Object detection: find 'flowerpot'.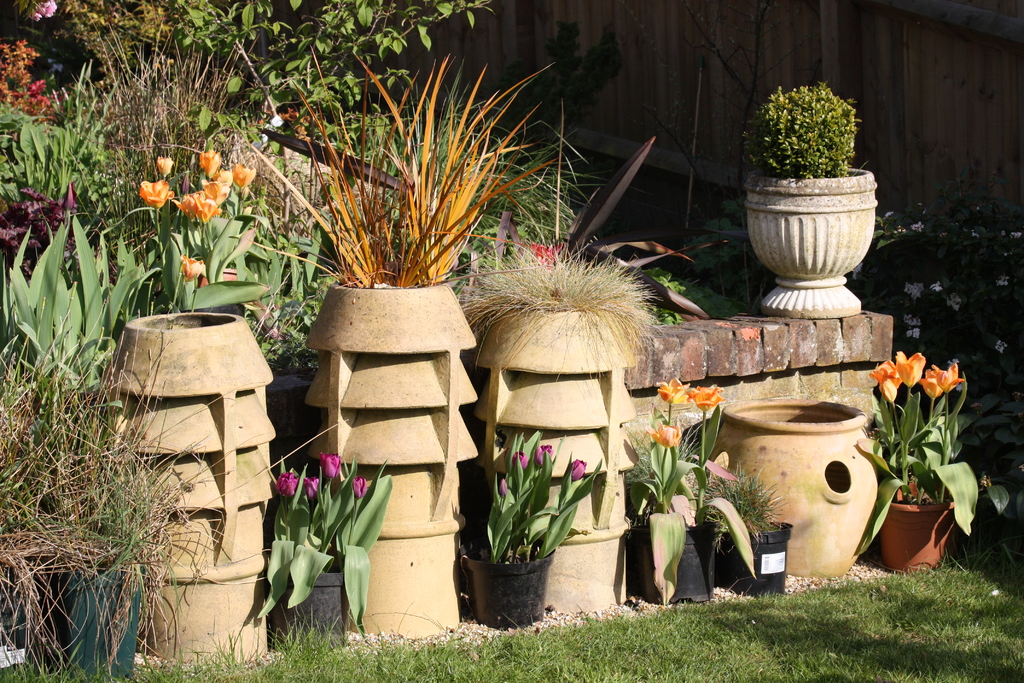
bbox=(868, 480, 959, 573).
